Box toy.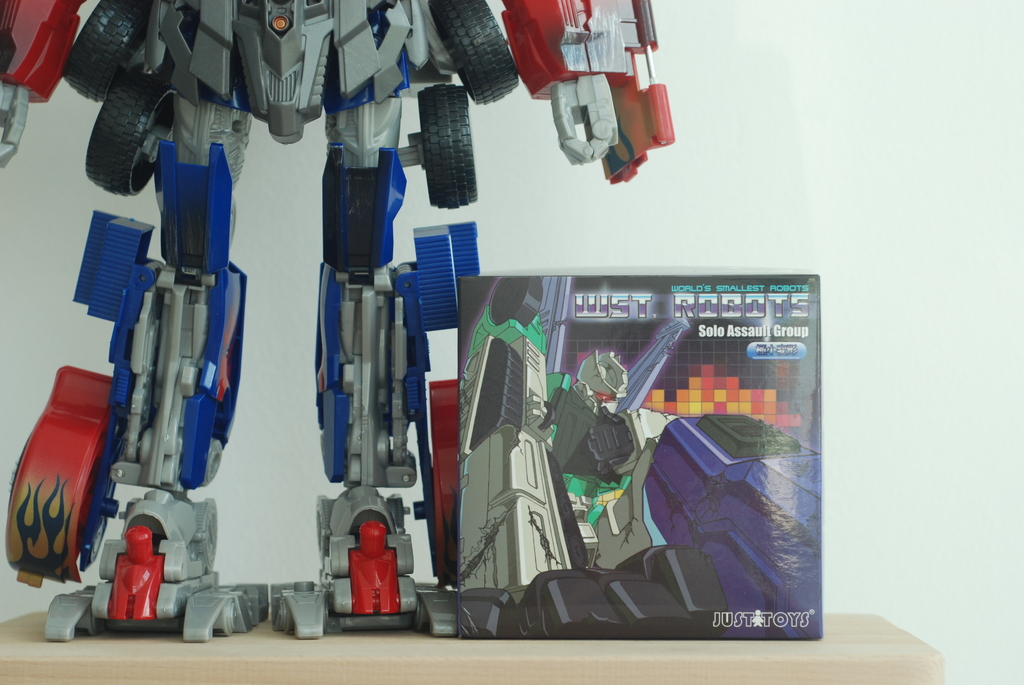
x1=459, y1=273, x2=691, y2=639.
